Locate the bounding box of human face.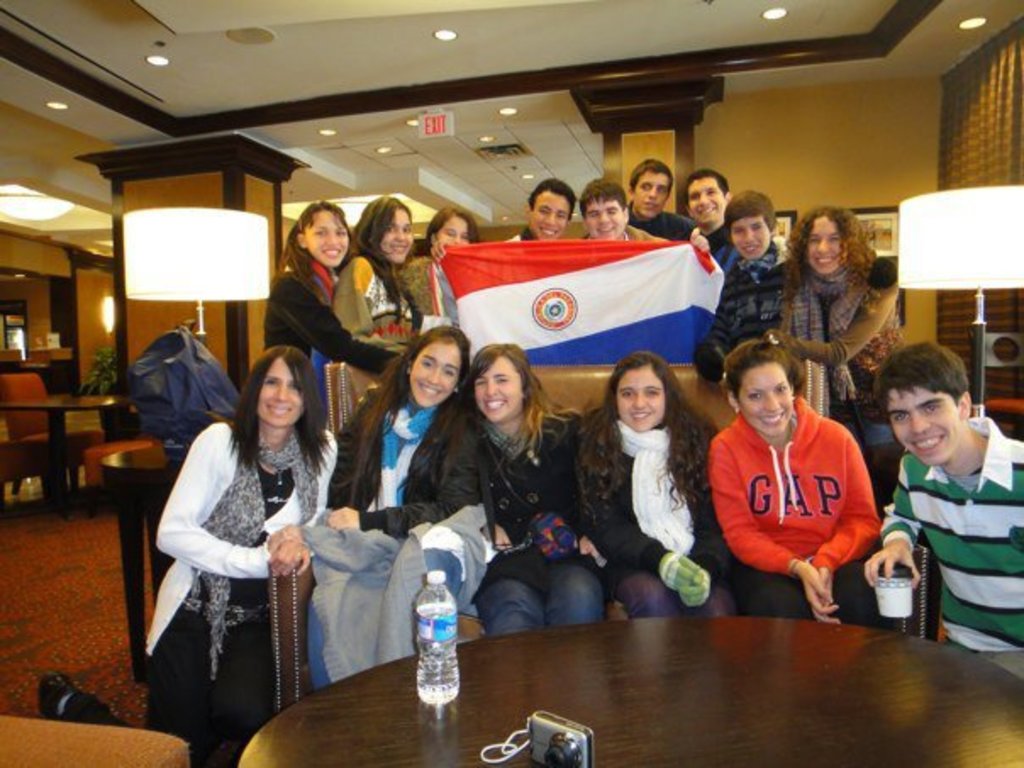
Bounding box: 737,358,793,434.
